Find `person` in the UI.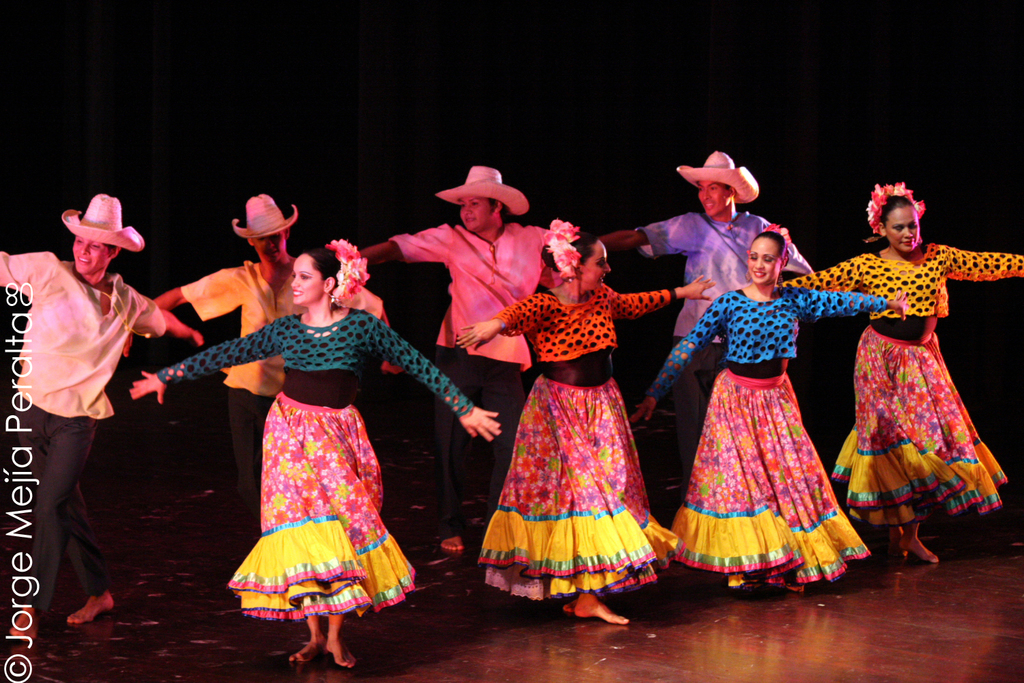
UI element at locate(131, 237, 507, 669).
